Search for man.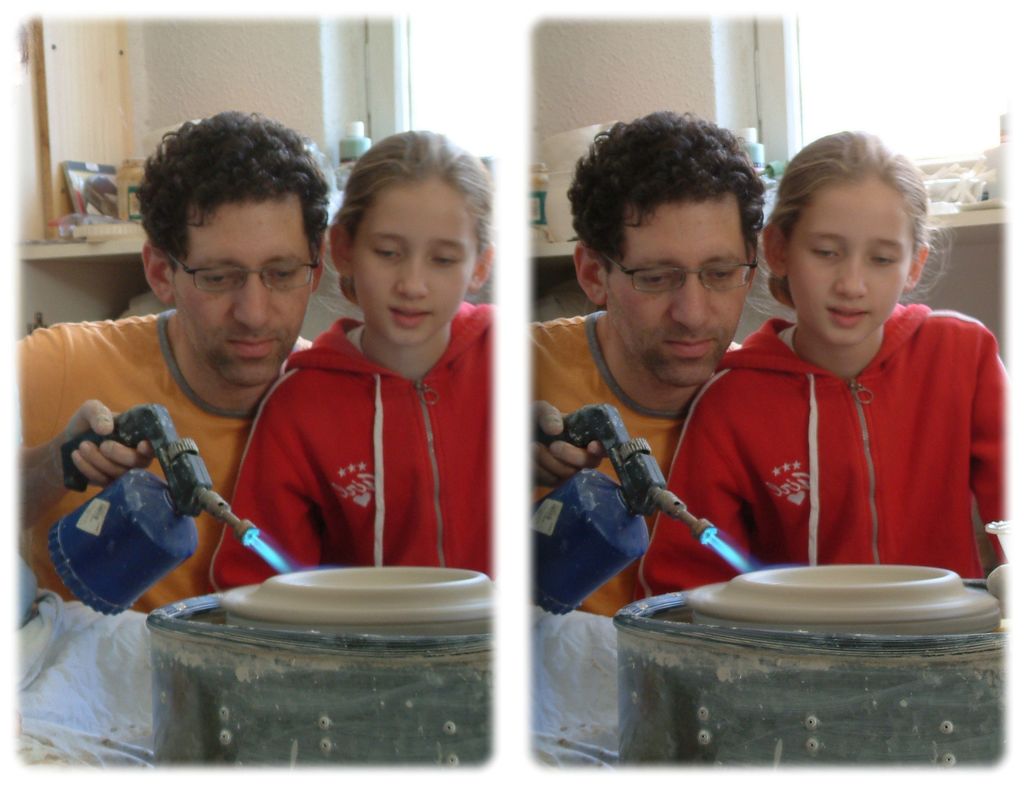
Found at region(20, 109, 336, 614).
